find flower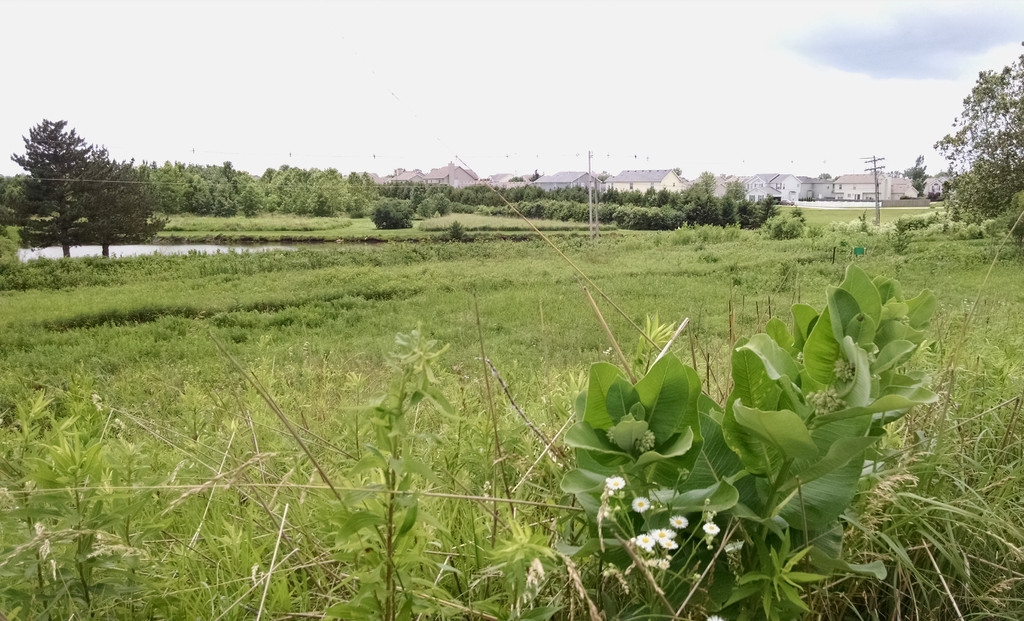
[632, 495, 651, 510]
